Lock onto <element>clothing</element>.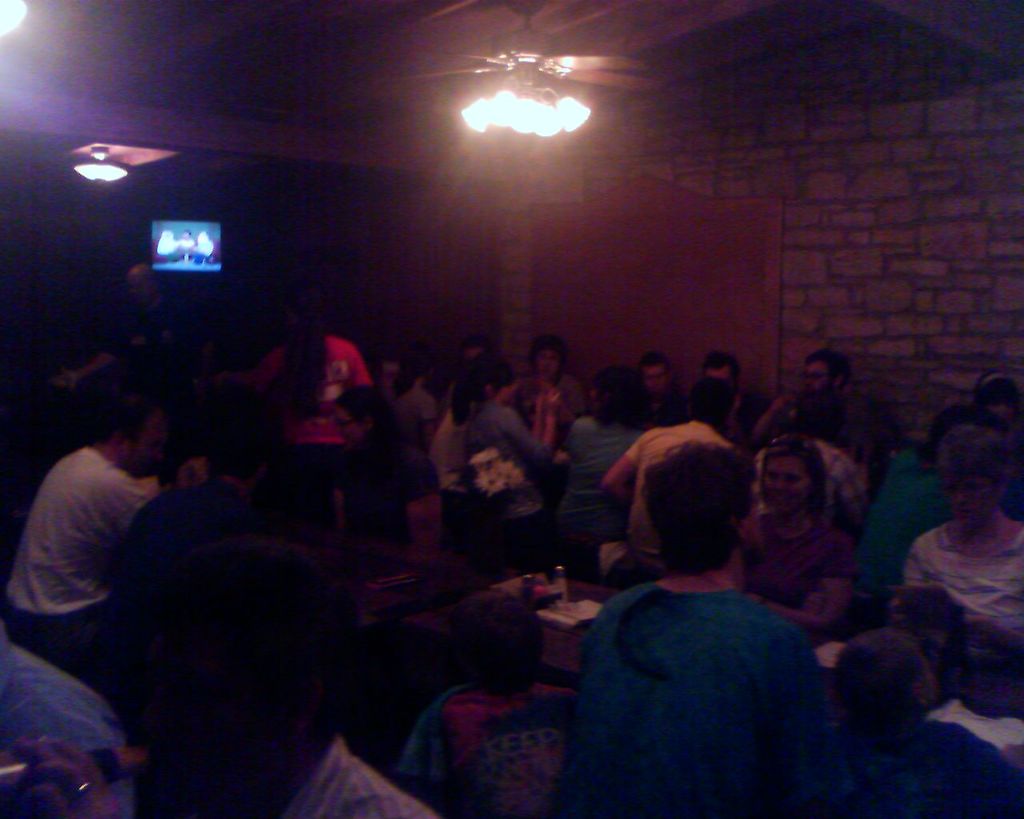
Locked: rect(275, 737, 440, 818).
